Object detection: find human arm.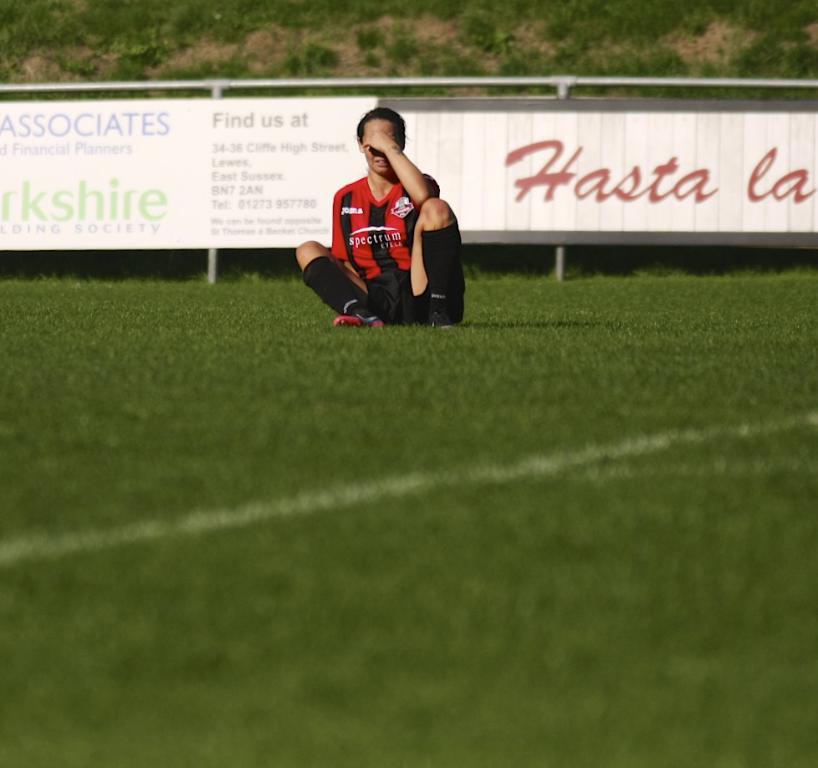
detection(327, 192, 362, 277).
